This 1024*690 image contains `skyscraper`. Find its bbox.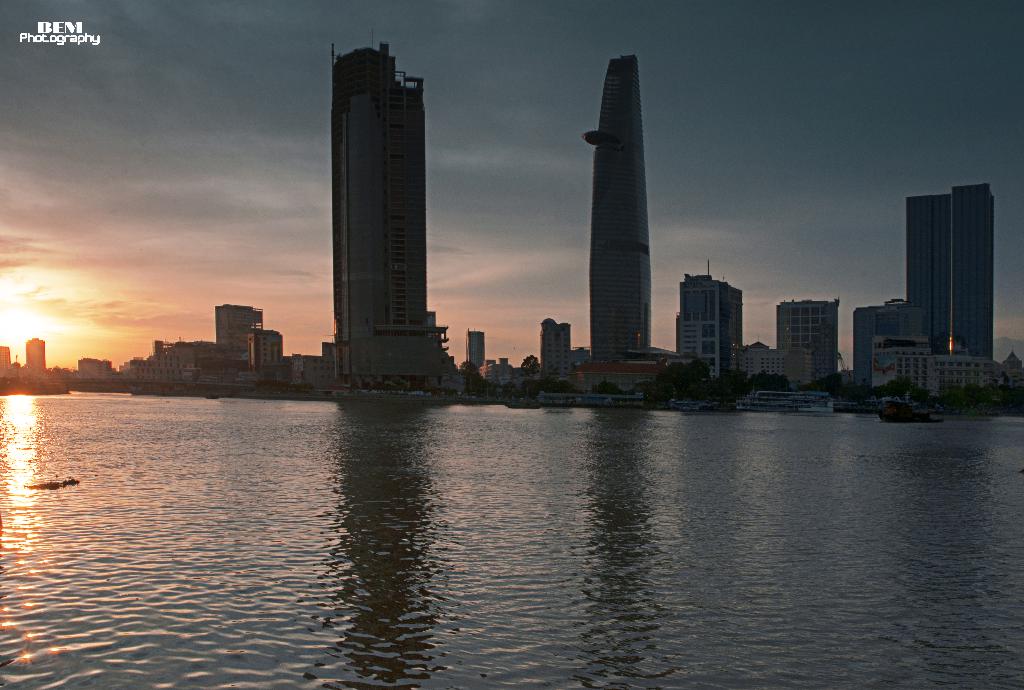
crop(950, 187, 991, 357).
